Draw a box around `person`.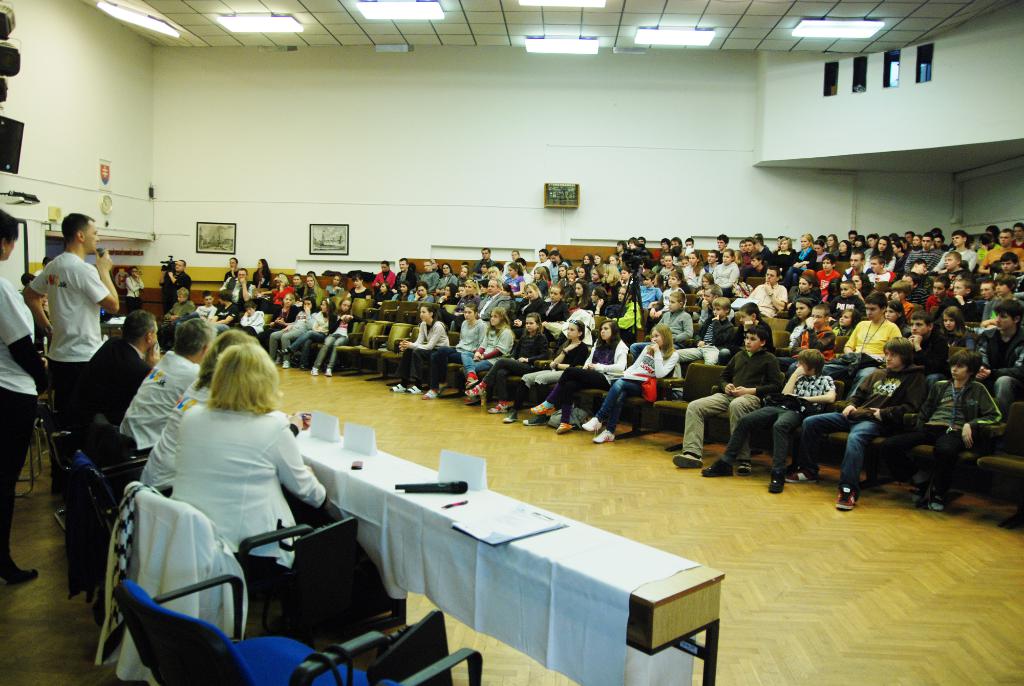
{"x1": 555, "y1": 319, "x2": 632, "y2": 433}.
